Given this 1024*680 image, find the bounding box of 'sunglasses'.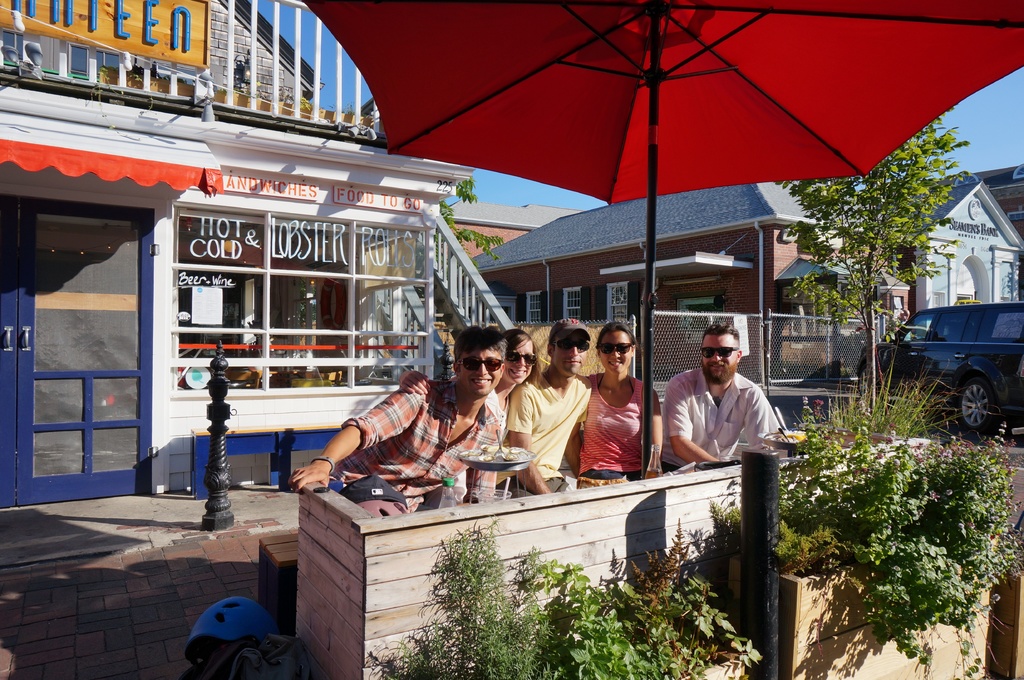
[456, 357, 500, 370].
